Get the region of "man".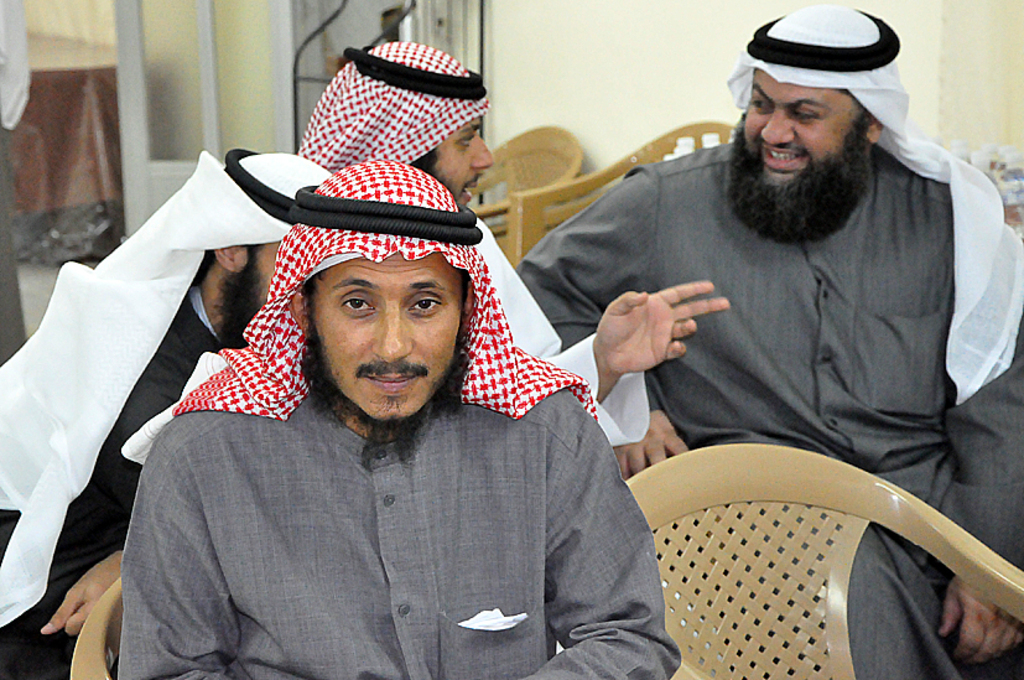
left=115, top=160, right=681, bottom=679.
